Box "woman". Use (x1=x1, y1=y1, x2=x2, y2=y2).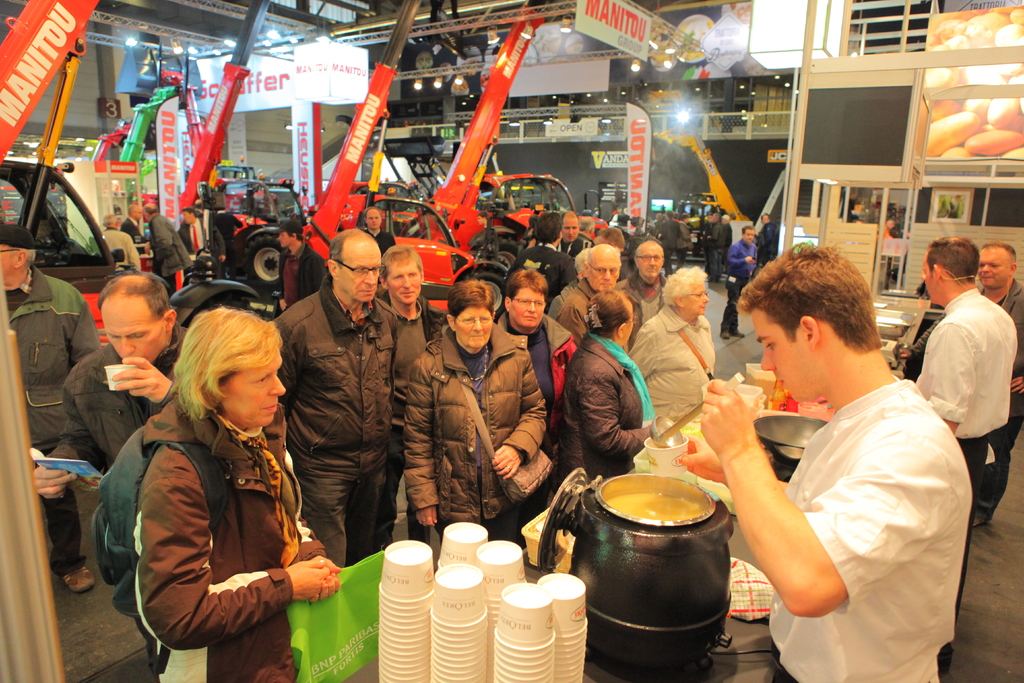
(x1=552, y1=288, x2=662, y2=491).
